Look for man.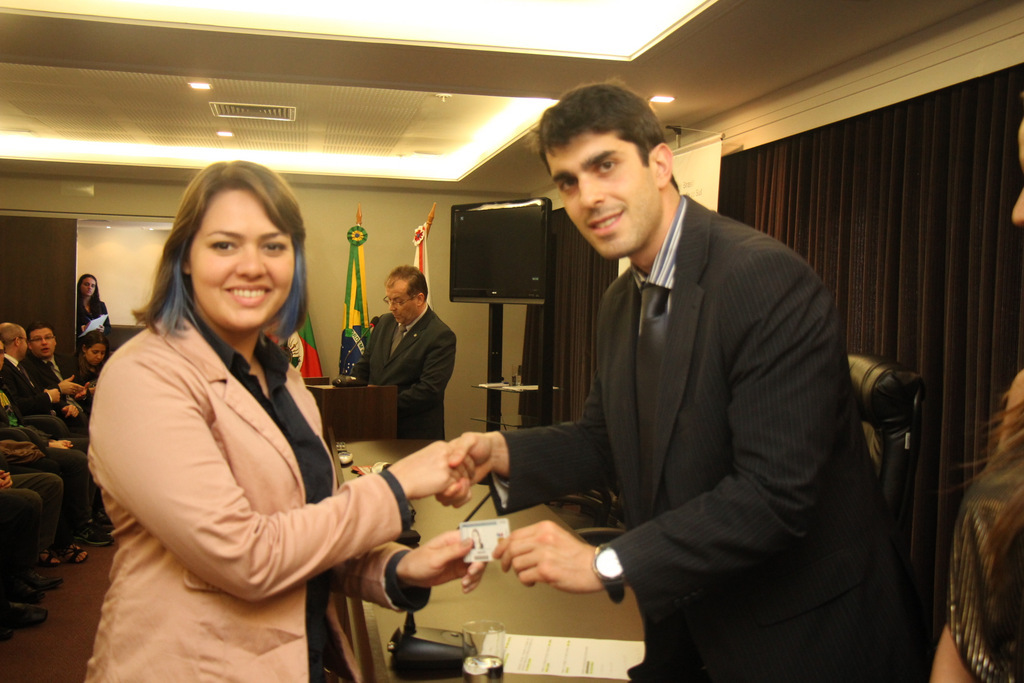
Found: {"left": 0, "top": 393, "right": 94, "bottom": 562}.
